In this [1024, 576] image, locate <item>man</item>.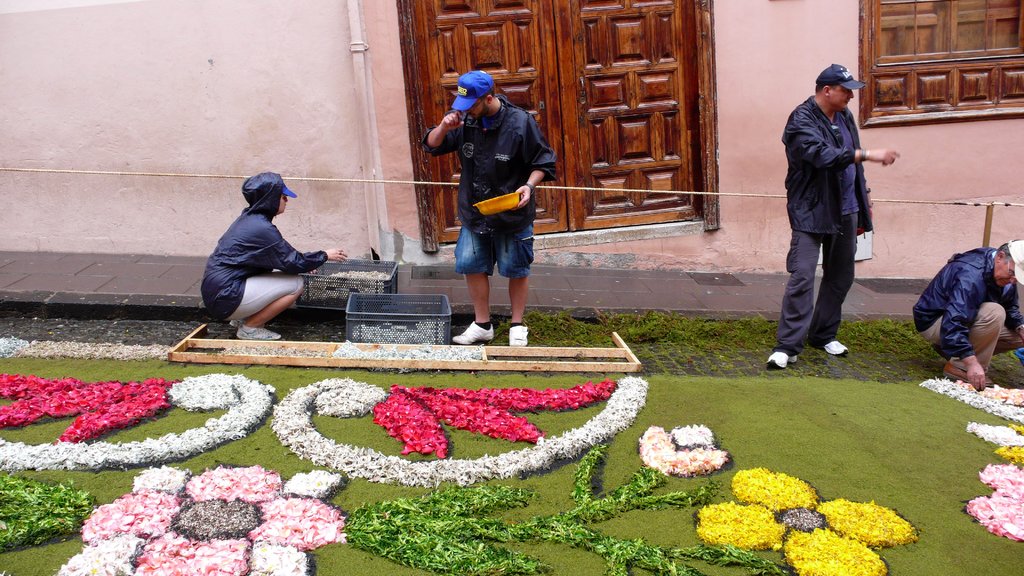
Bounding box: bbox(778, 60, 889, 372).
